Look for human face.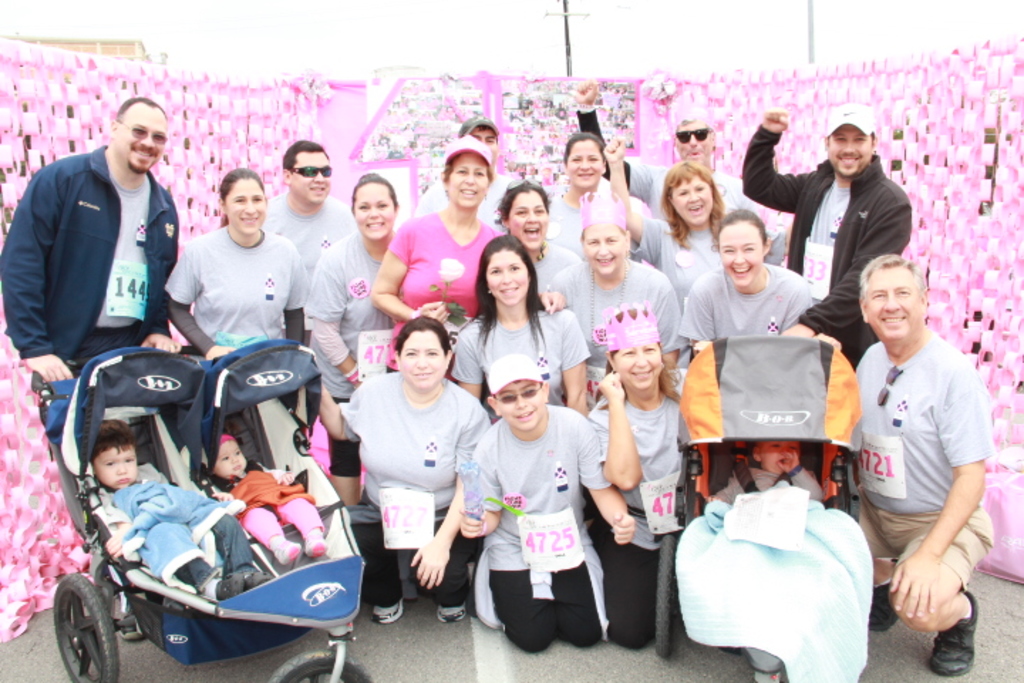
Found: 616, 343, 658, 384.
